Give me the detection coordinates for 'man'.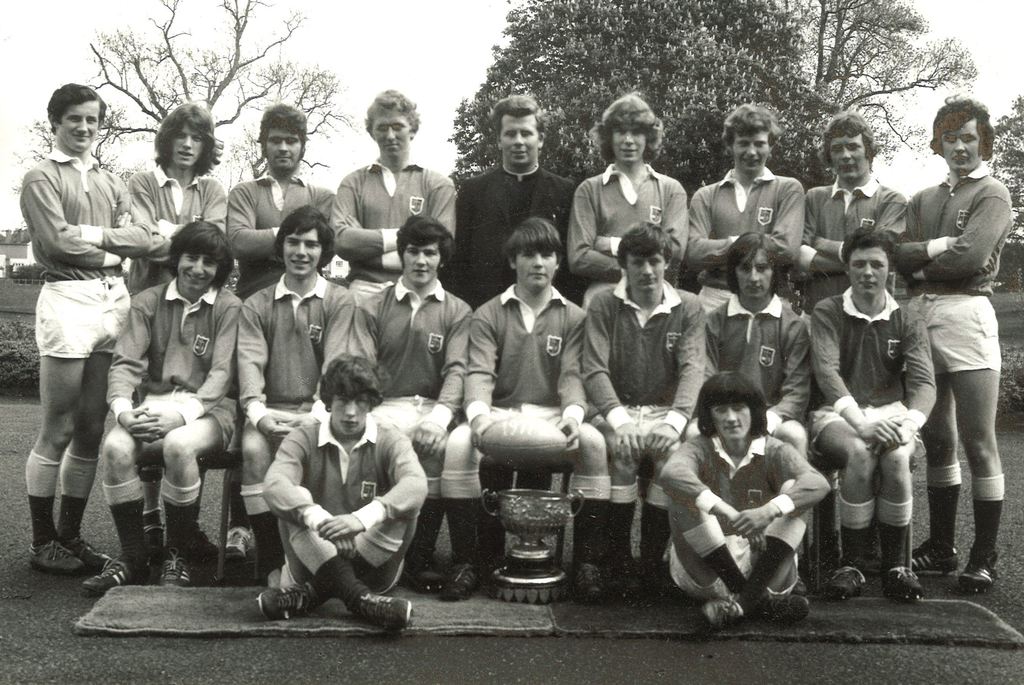
{"x1": 351, "y1": 214, "x2": 470, "y2": 595}.
